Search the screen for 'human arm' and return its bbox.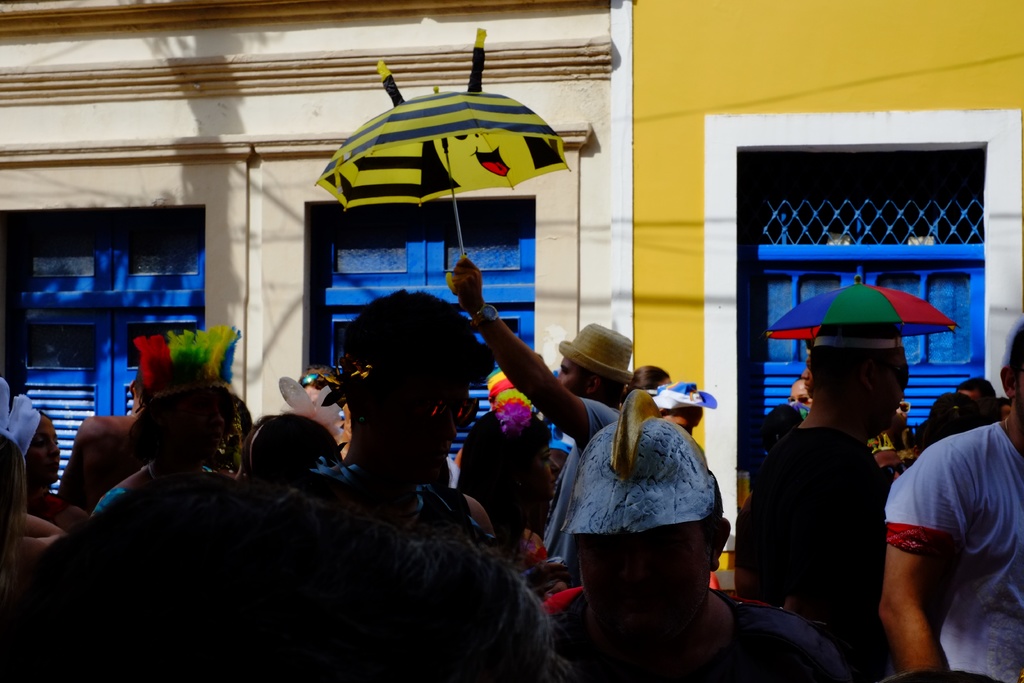
Found: {"x1": 61, "y1": 414, "x2": 95, "y2": 500}.
